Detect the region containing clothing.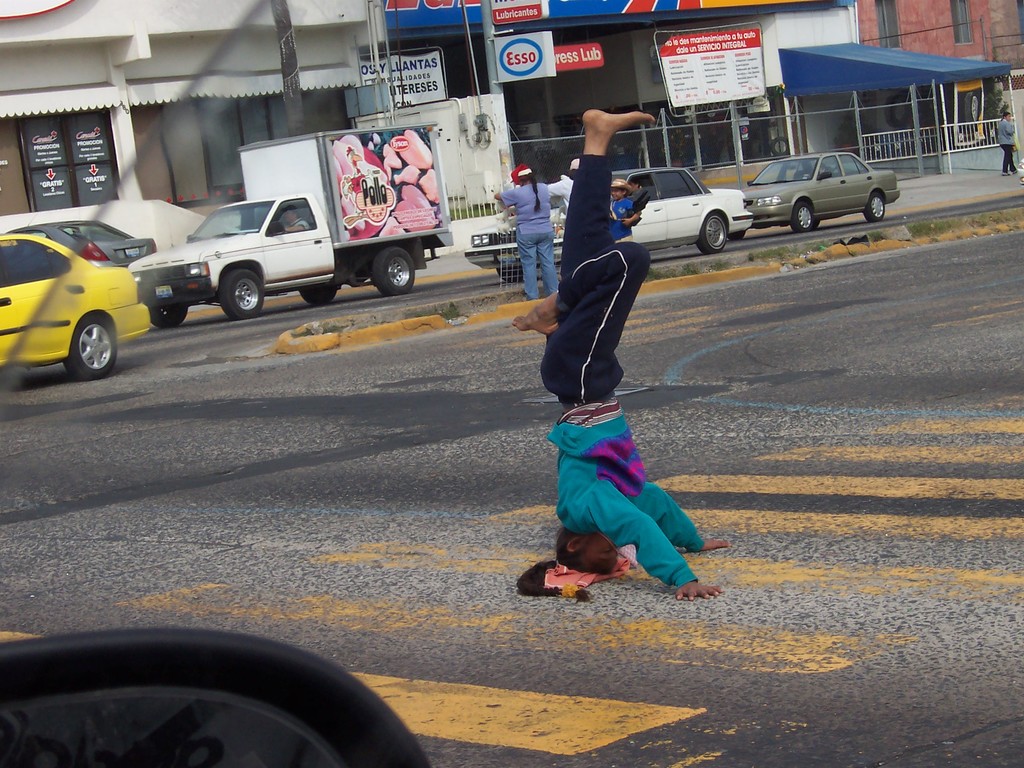
538, 146, 719, 588.
